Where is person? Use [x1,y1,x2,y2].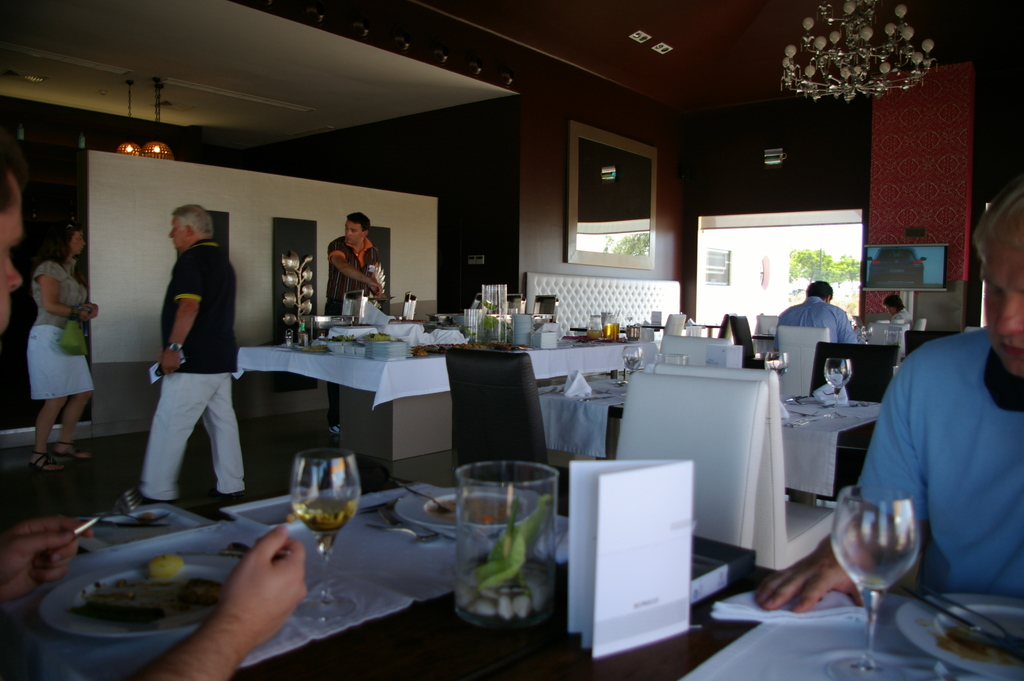
[0,145,308,680].
